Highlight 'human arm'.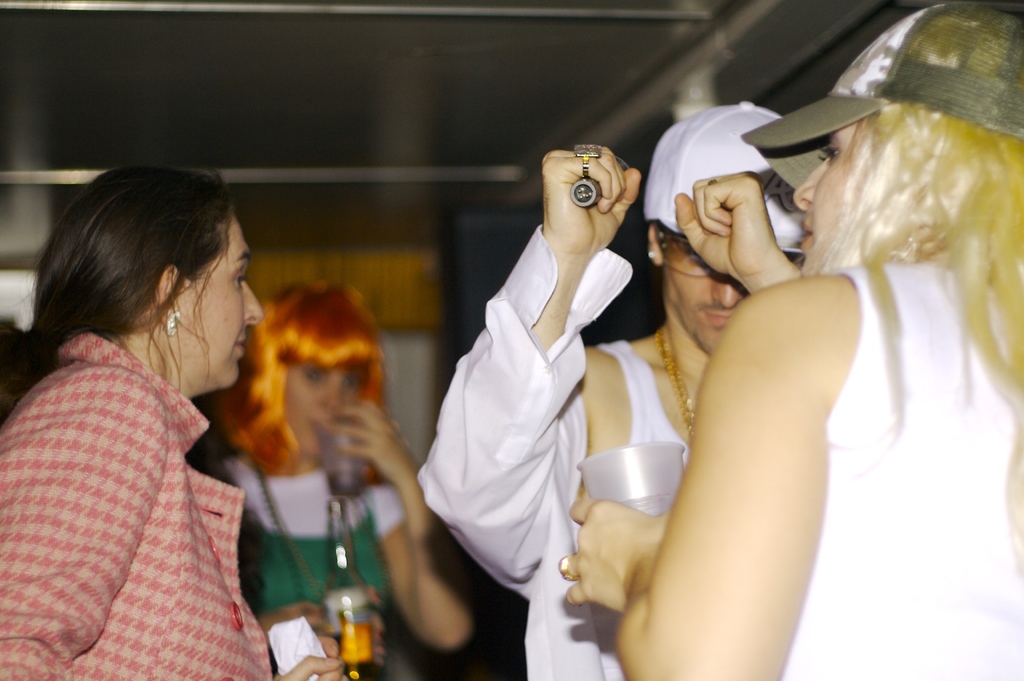
Highlighted region: <box>0,360,168,680</box>.
